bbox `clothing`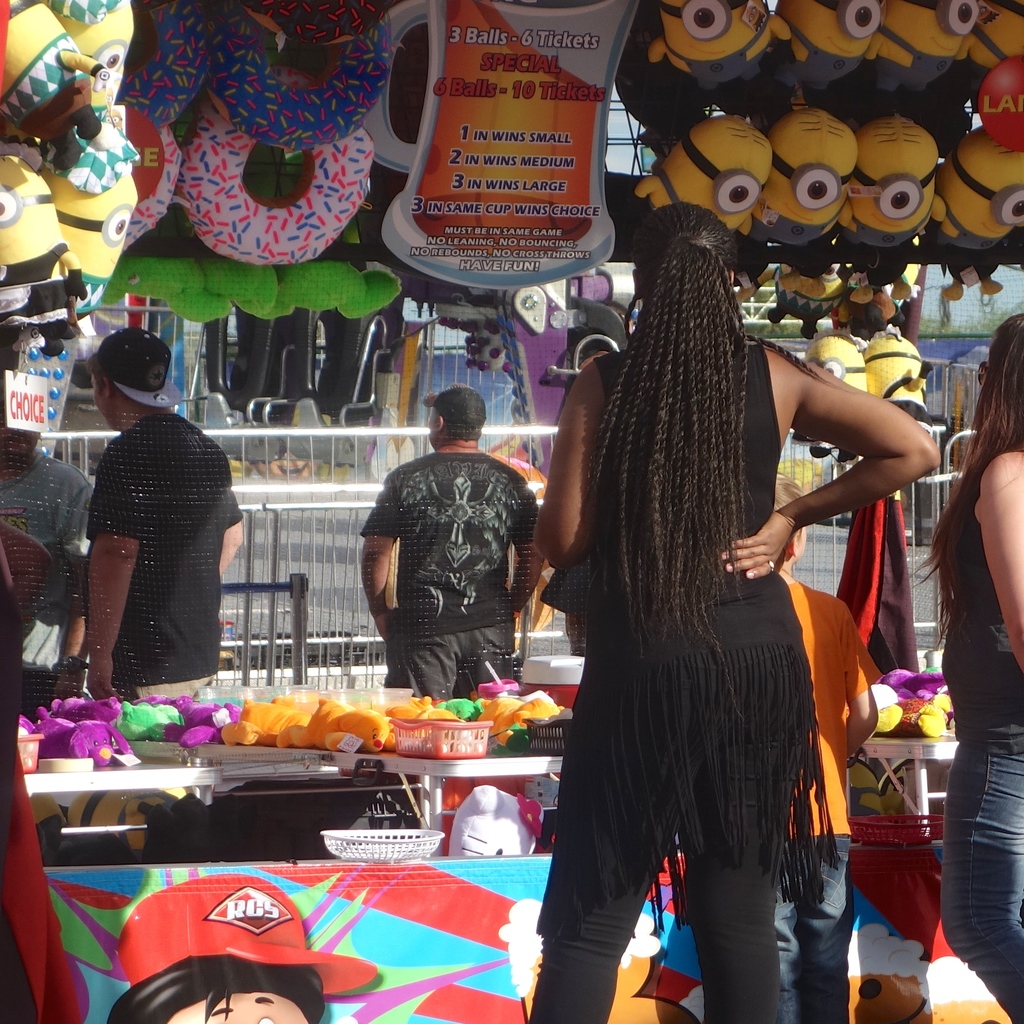
box=[939, 469, 1023, 1023]
